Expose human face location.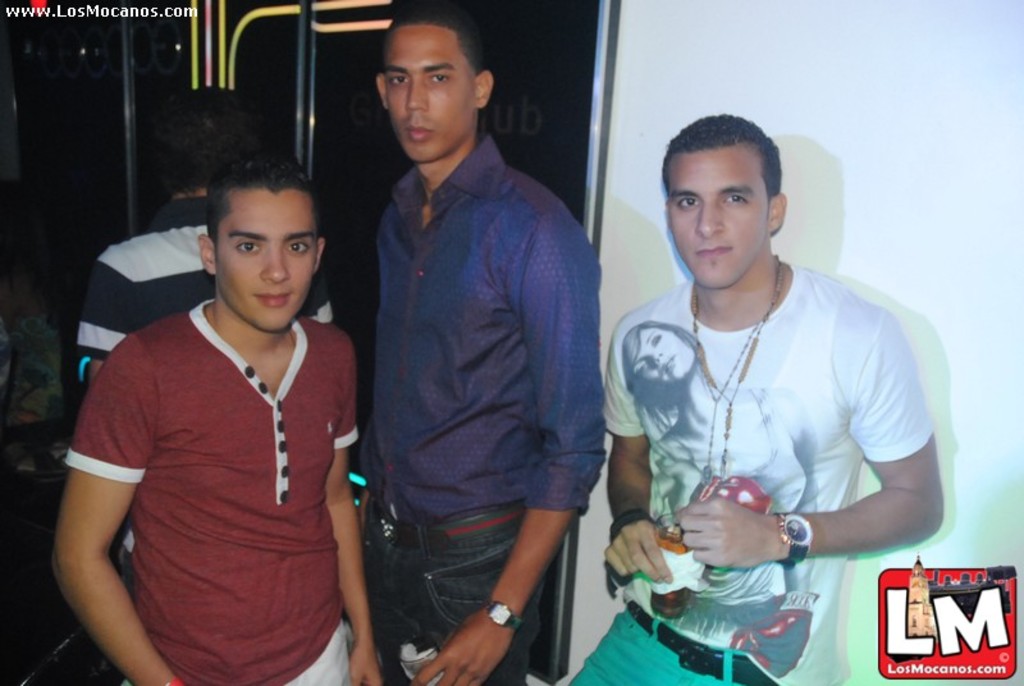
Exposed at <bbox>387, 26, 476, 160</bbox>.
